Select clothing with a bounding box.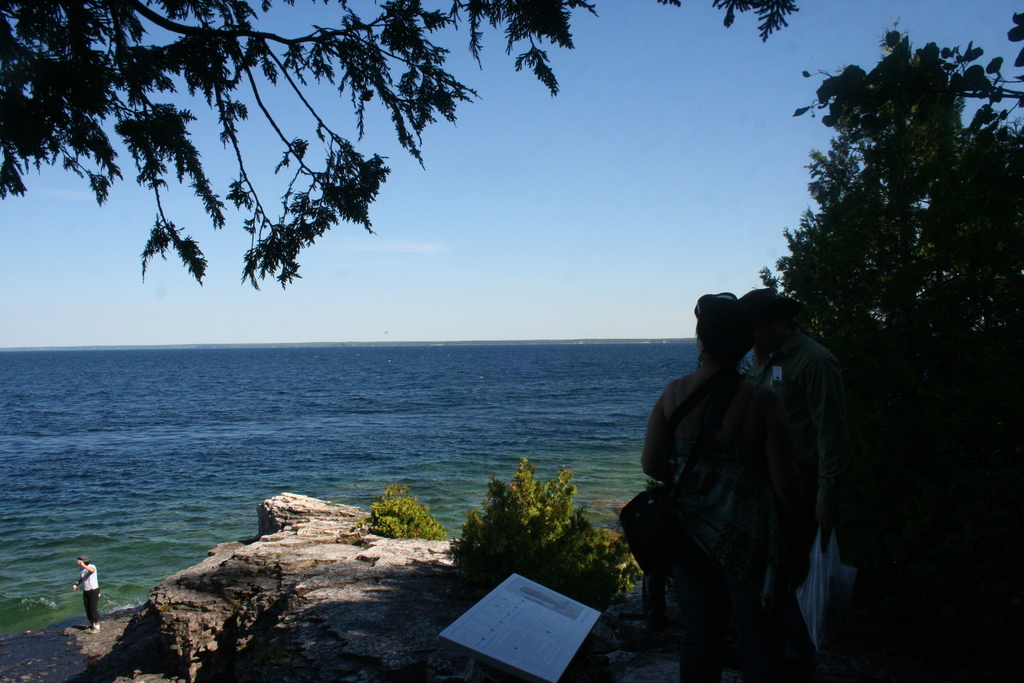
(x1=767, y1=330, x2=849, y2=682).
